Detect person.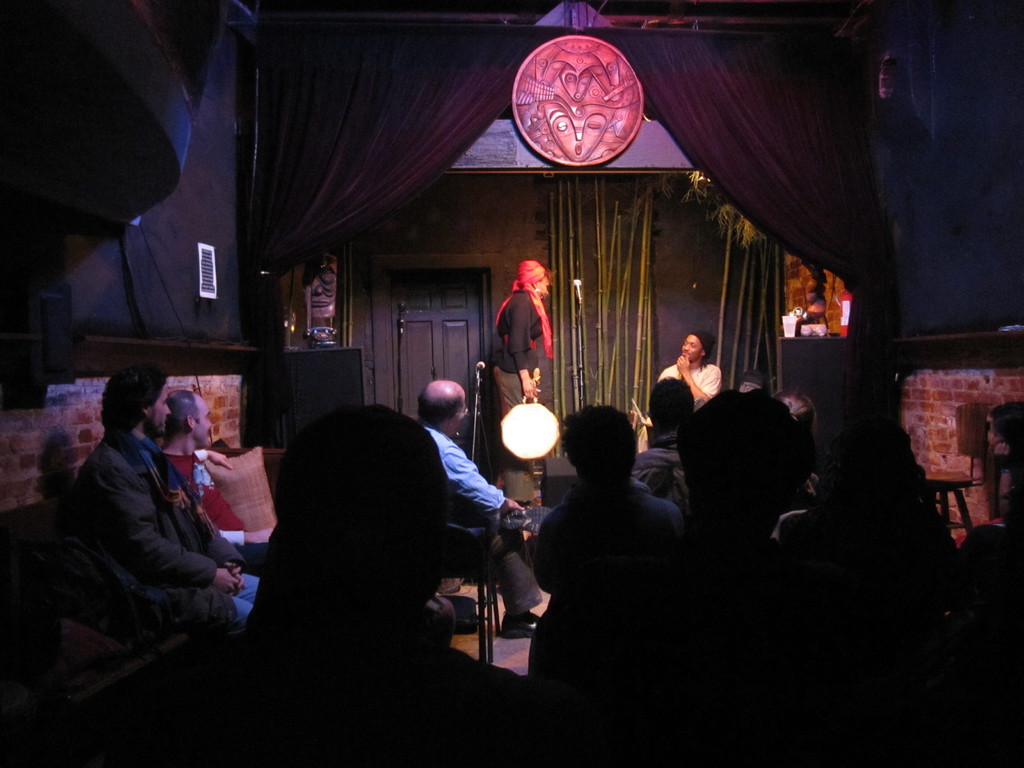
Detected at <bbox>60, 356, 268, 664</bbox>.
